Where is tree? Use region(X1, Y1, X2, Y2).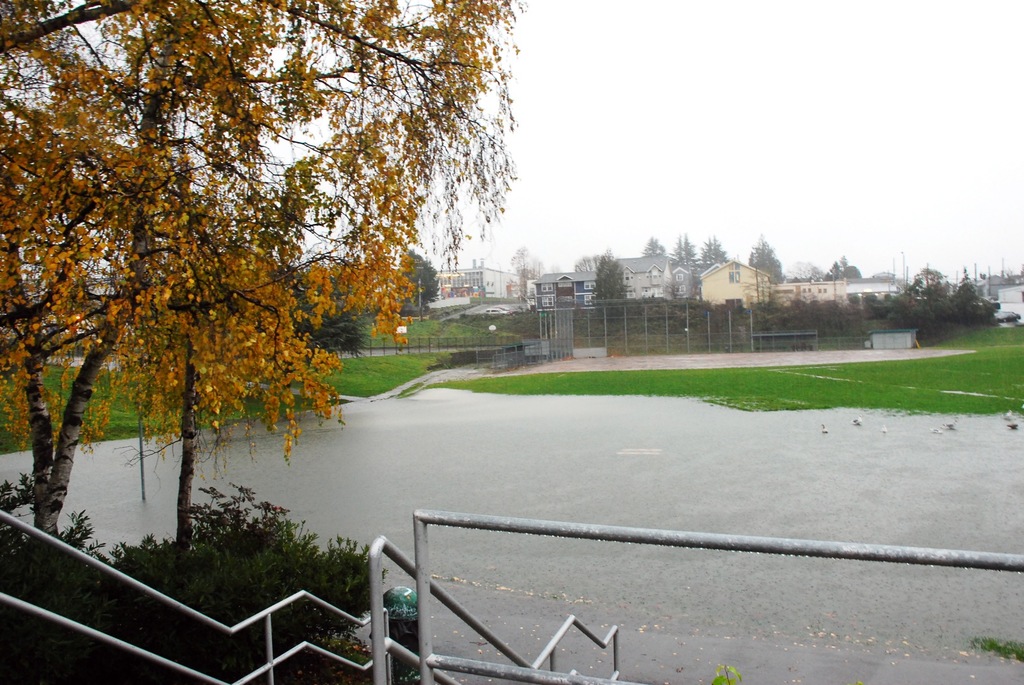
region(744, 232, 783, 292).
